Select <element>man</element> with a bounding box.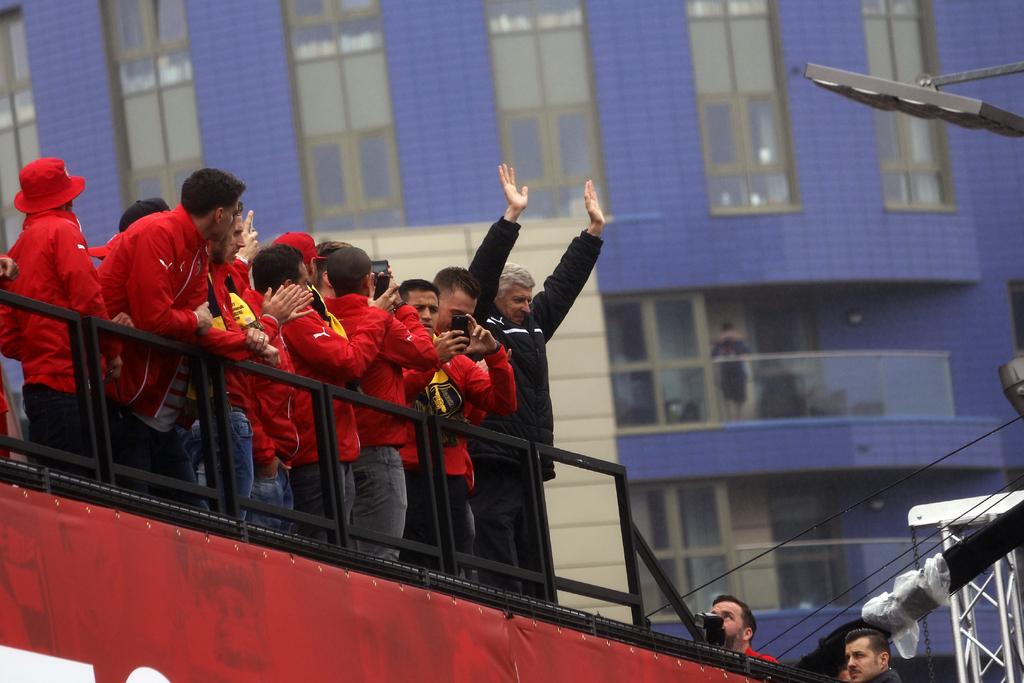
locate(465, 160, 605, 598).
